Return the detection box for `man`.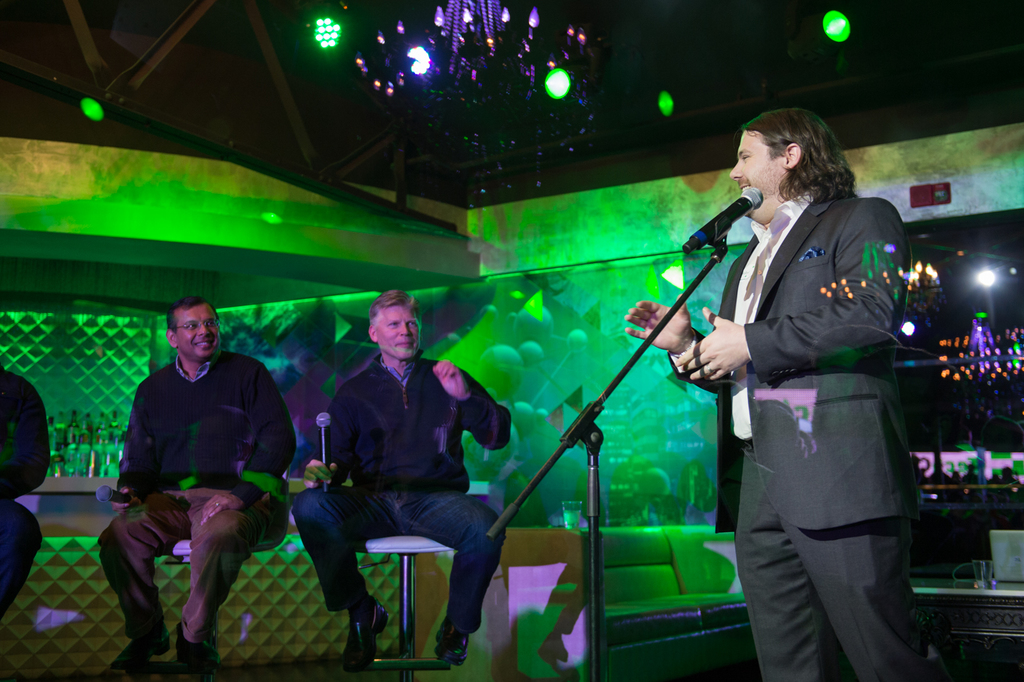
l=716, t=103, r=941, b=681.
